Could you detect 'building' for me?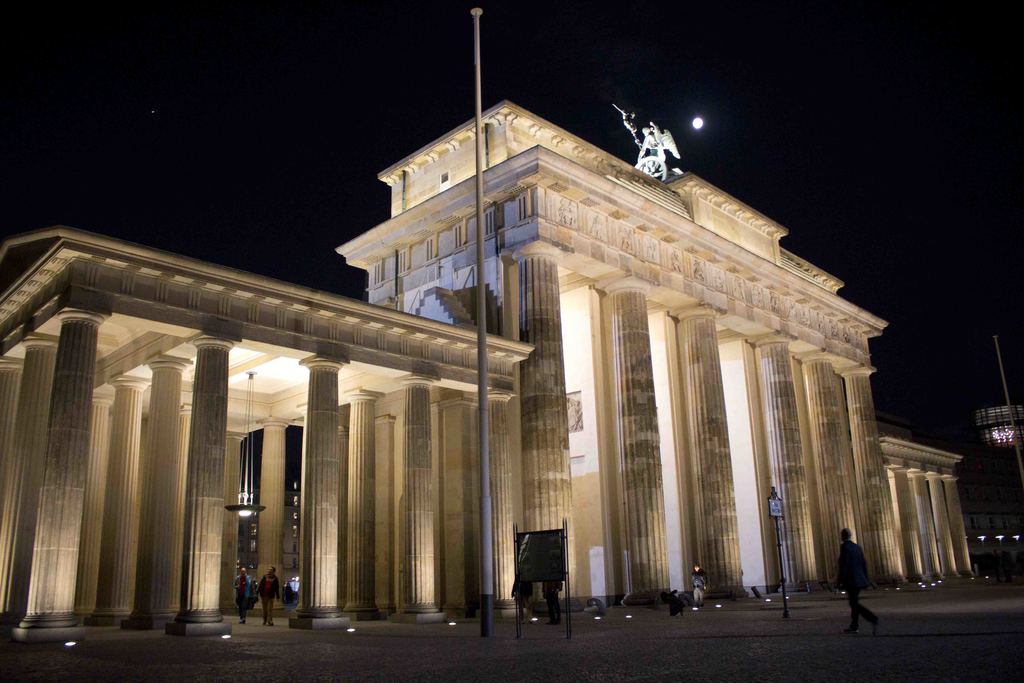
Detection result: (x1=1, y1=47, x2=980, y2=648).
